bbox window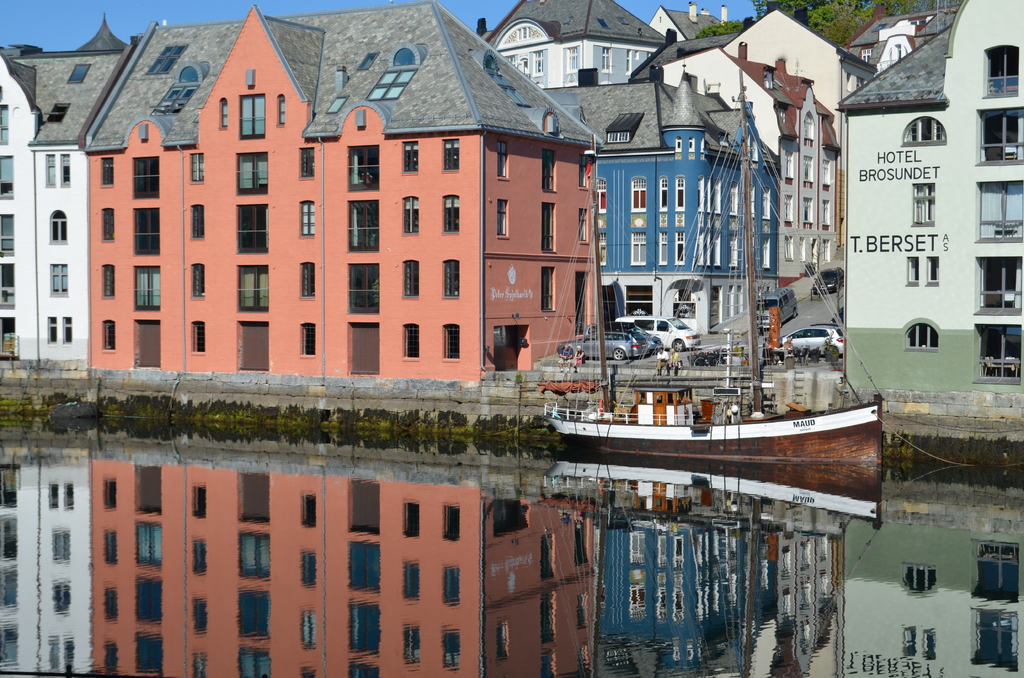
region(497, 199, 508, 240)
